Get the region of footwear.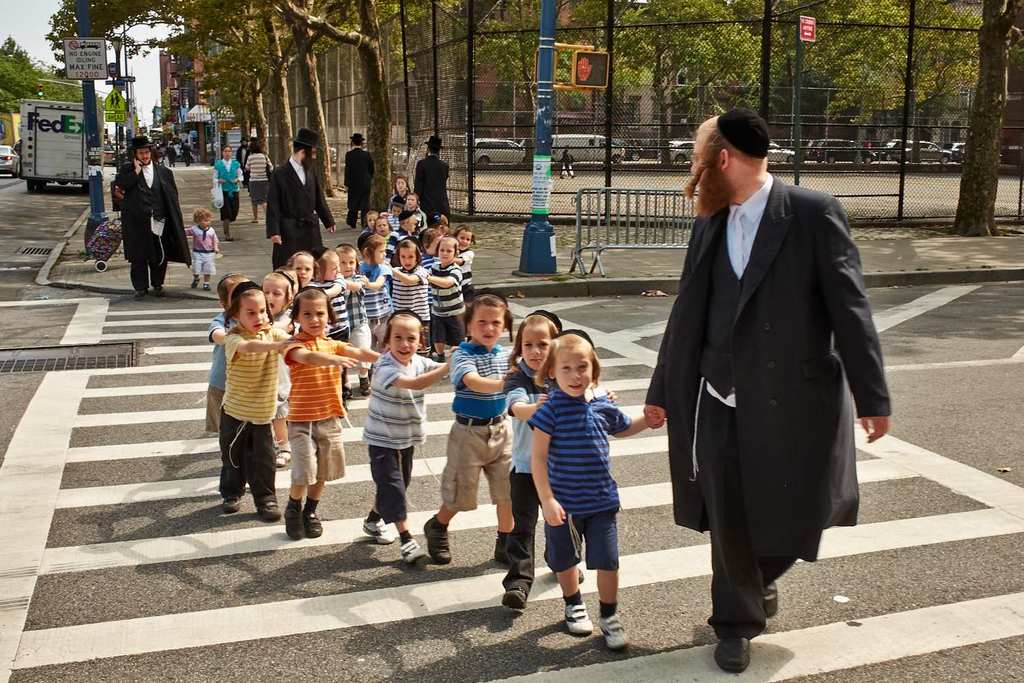
[156, 288, 162, 299].
